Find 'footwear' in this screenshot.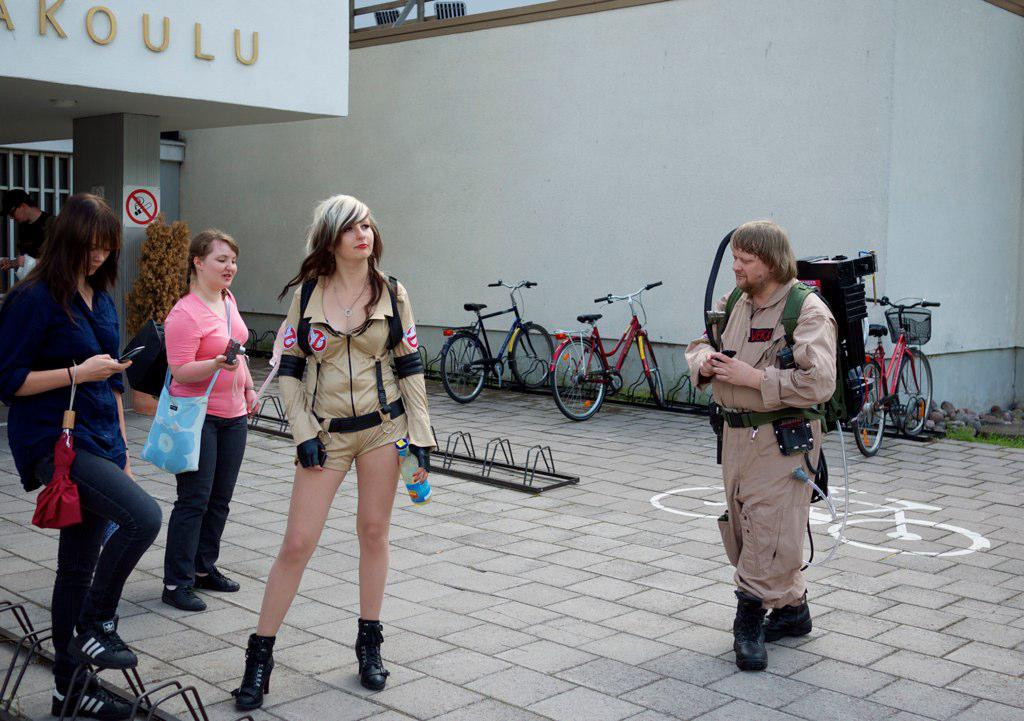
The bounding box for 'footwear' is box(54, 673, 142, 720).
